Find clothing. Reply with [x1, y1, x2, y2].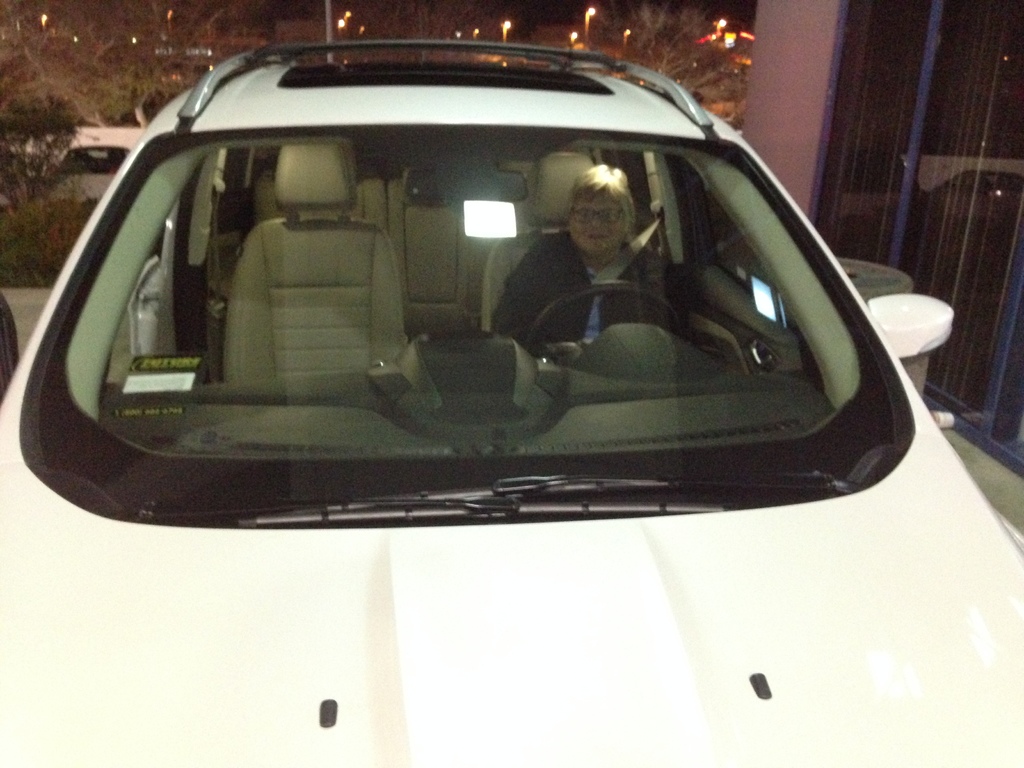
[494, 225, 673, 355].
